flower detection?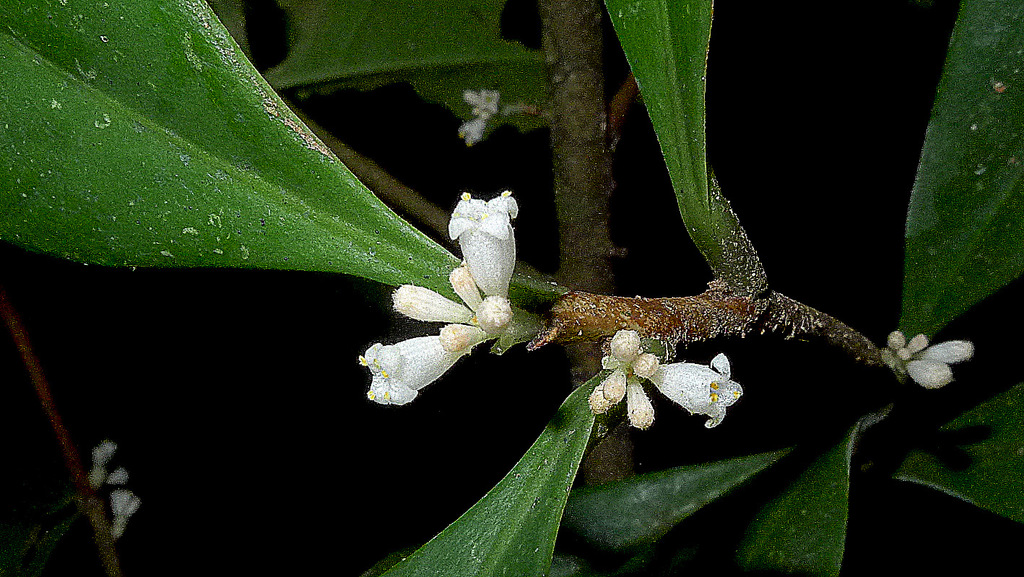
bbox(646, 349, 745, 429)
